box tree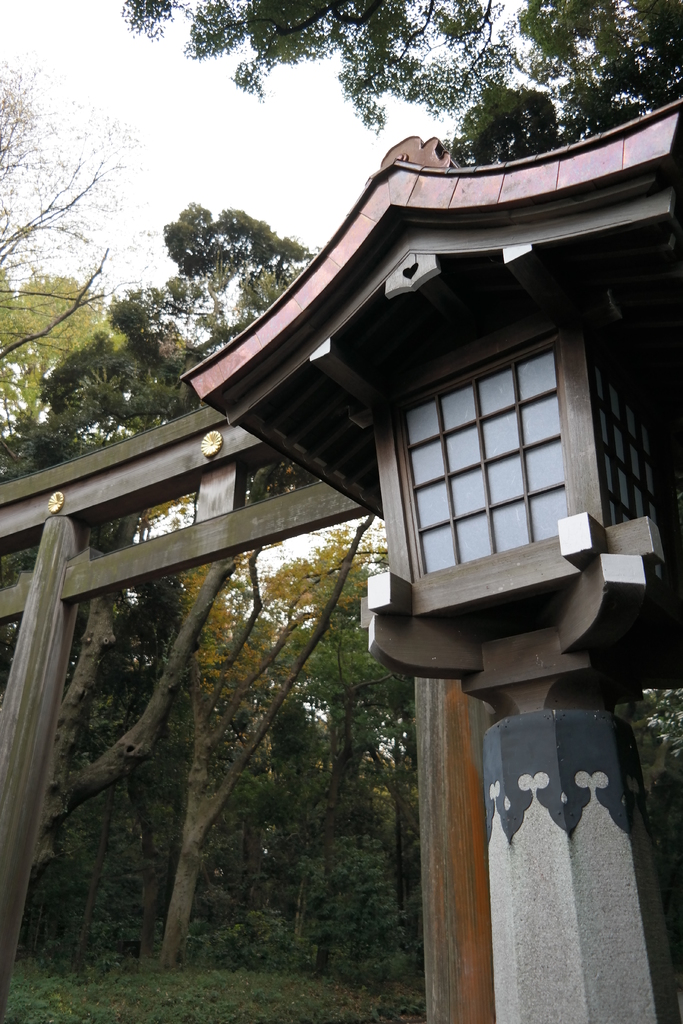
select_region(122, 0, 680, 166)
